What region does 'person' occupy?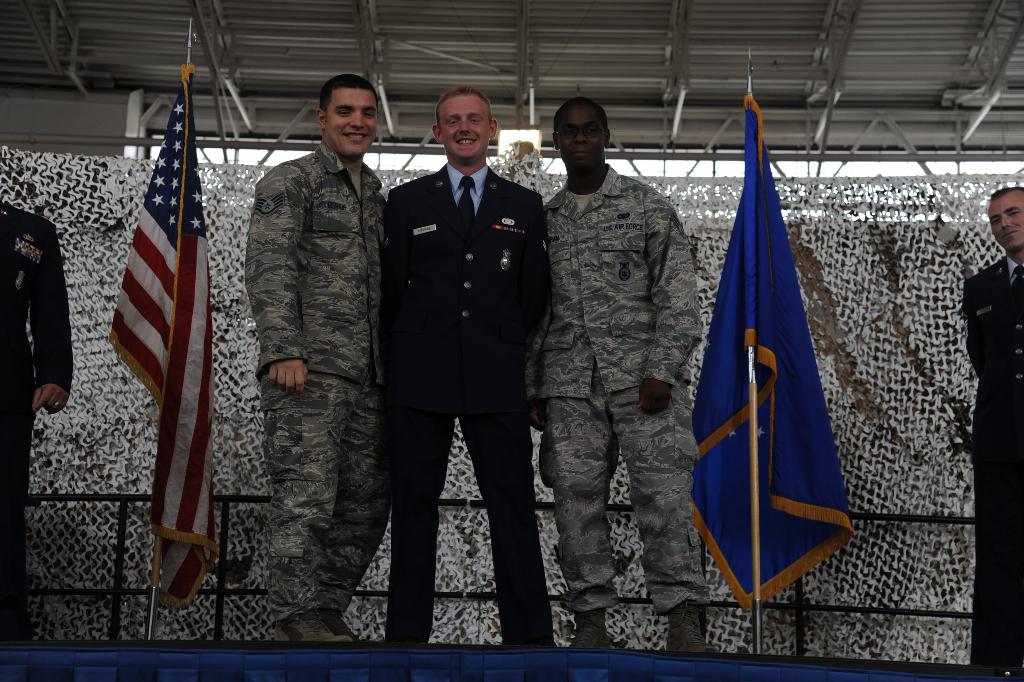
(x1=377, y1=87, x2=555, y2=649).
